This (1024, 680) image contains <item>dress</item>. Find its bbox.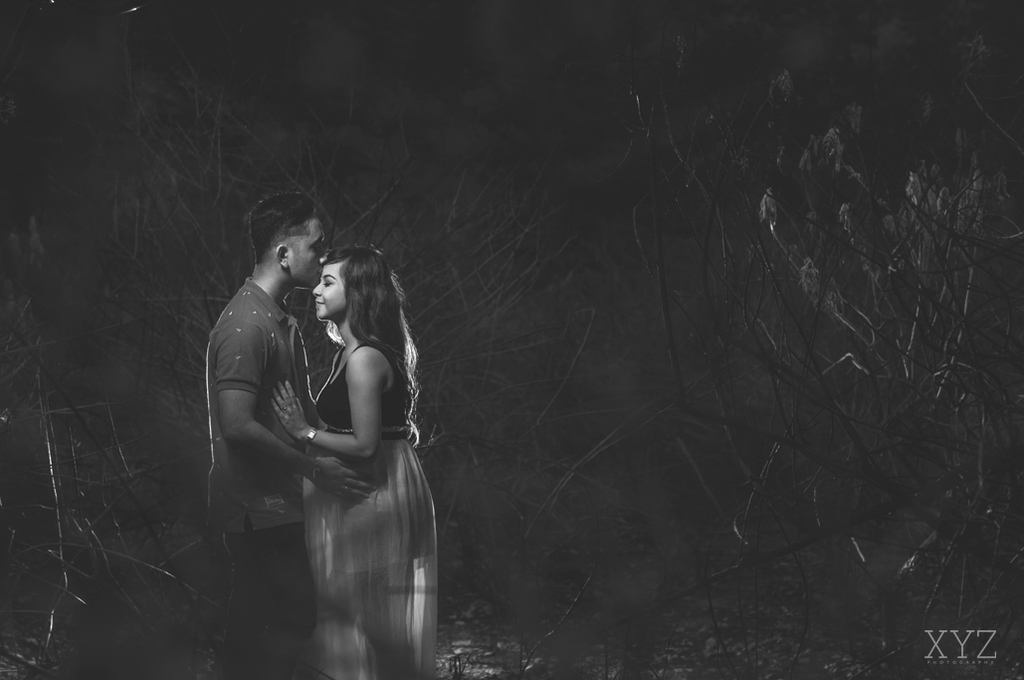
300,342,439,679.
